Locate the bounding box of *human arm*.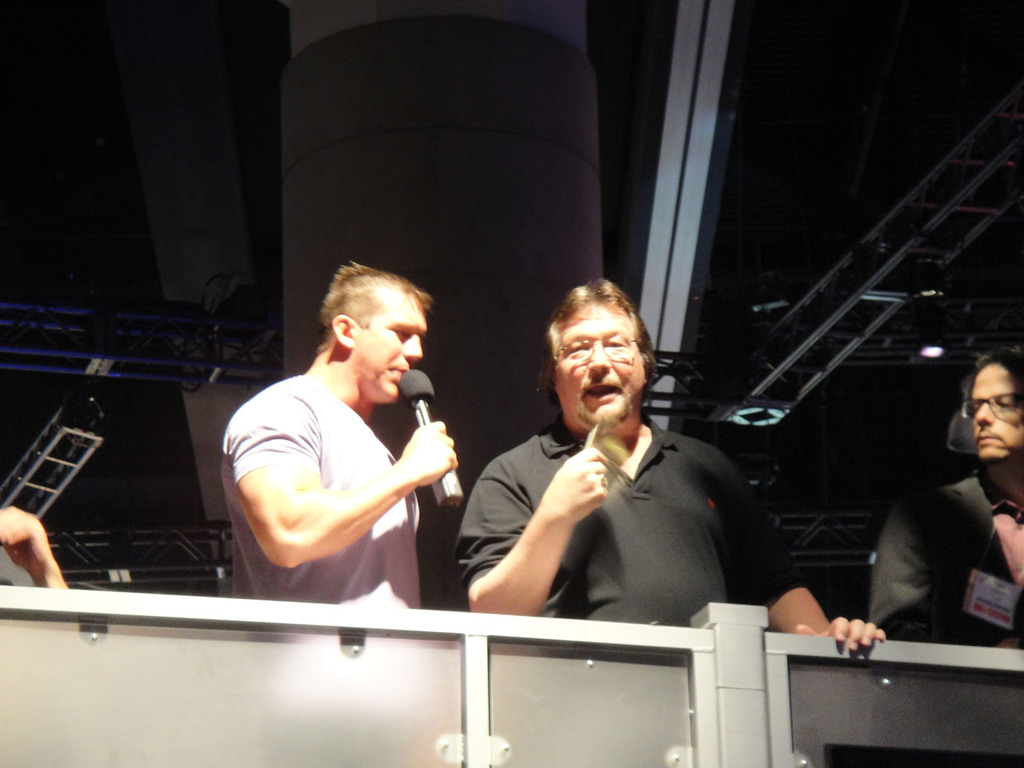
Bounding box: x1=0, y1=505, x2=70, y2=590.
